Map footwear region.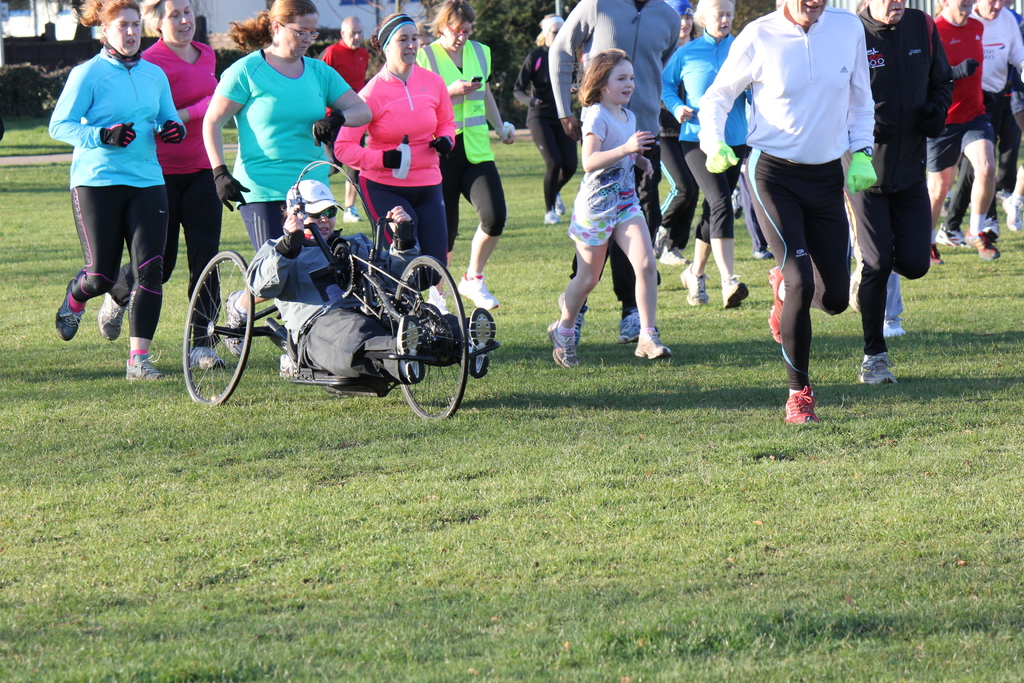
Mapped to bbox=[727, 186, 744, 220].
